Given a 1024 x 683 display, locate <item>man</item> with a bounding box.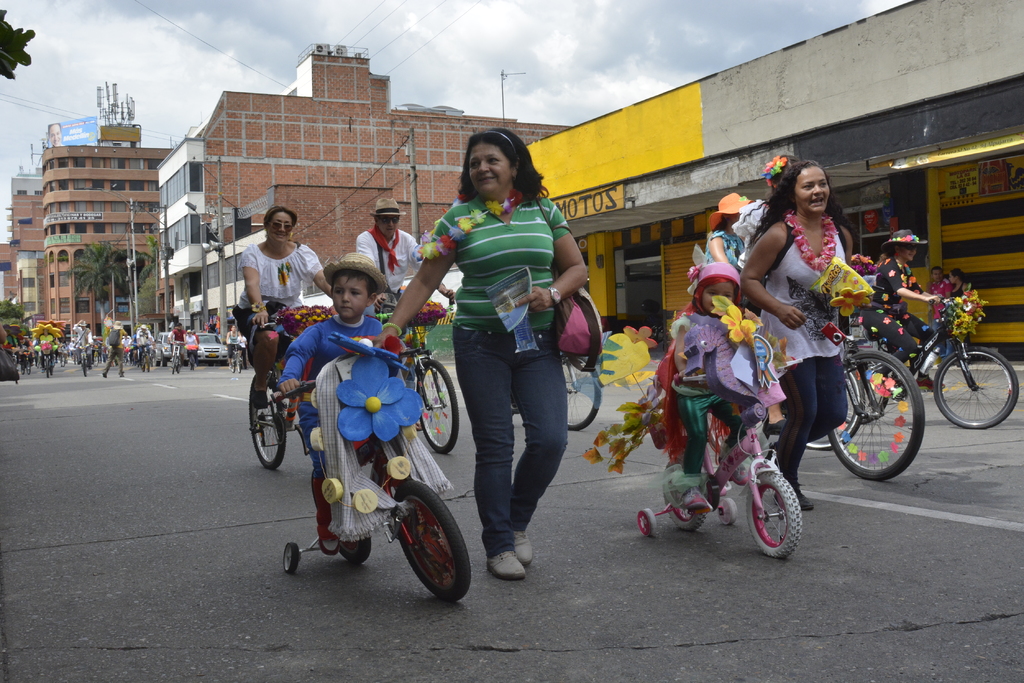
Located: bbox=[350, 199, 456, 433].
